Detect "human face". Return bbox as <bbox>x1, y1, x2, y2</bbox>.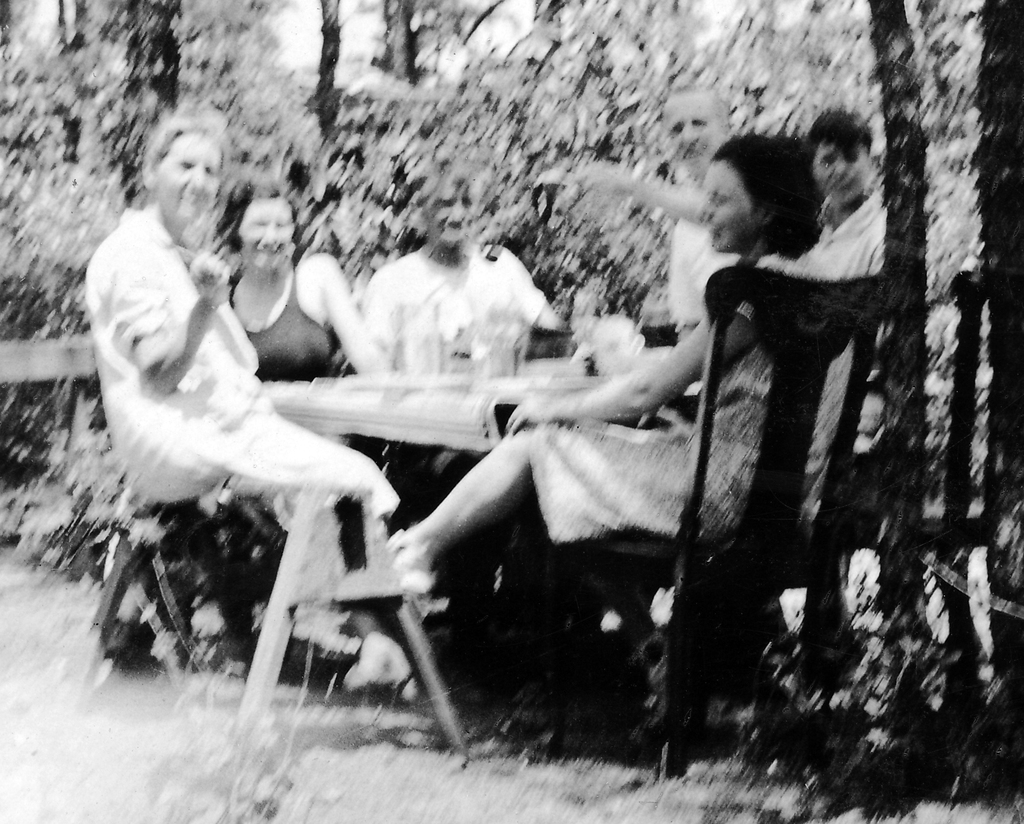
<bbox>157, 128, 225, 223</bbox>.
